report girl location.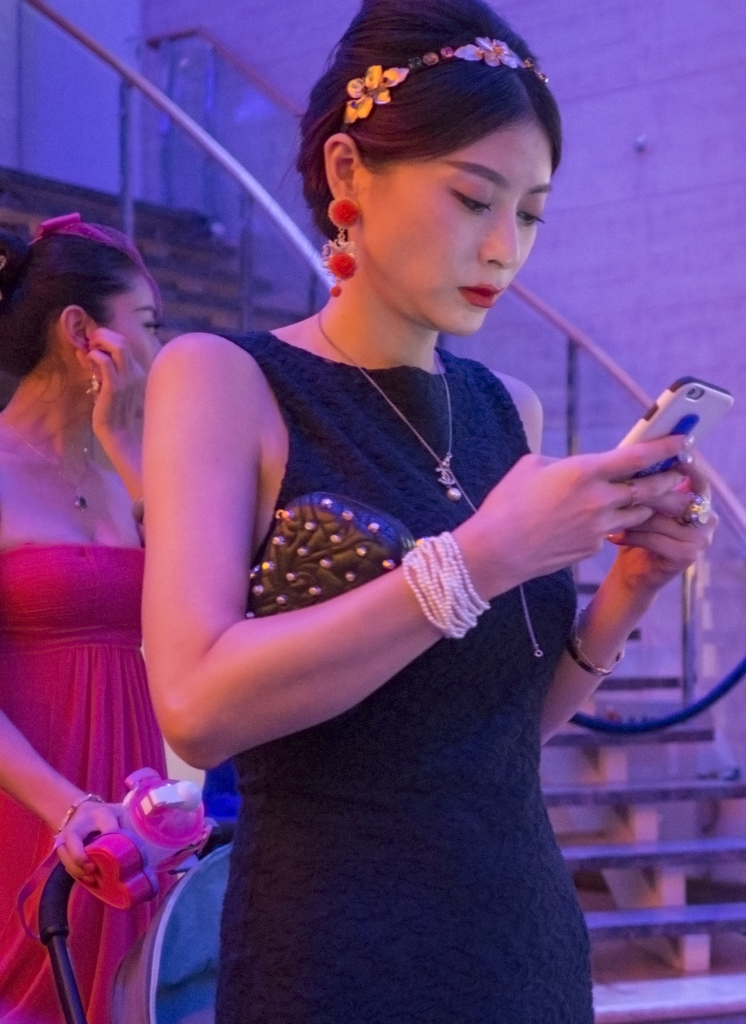
Report: {"left": 141, "top": 0, "right": 712, "bottom": 1018}.
